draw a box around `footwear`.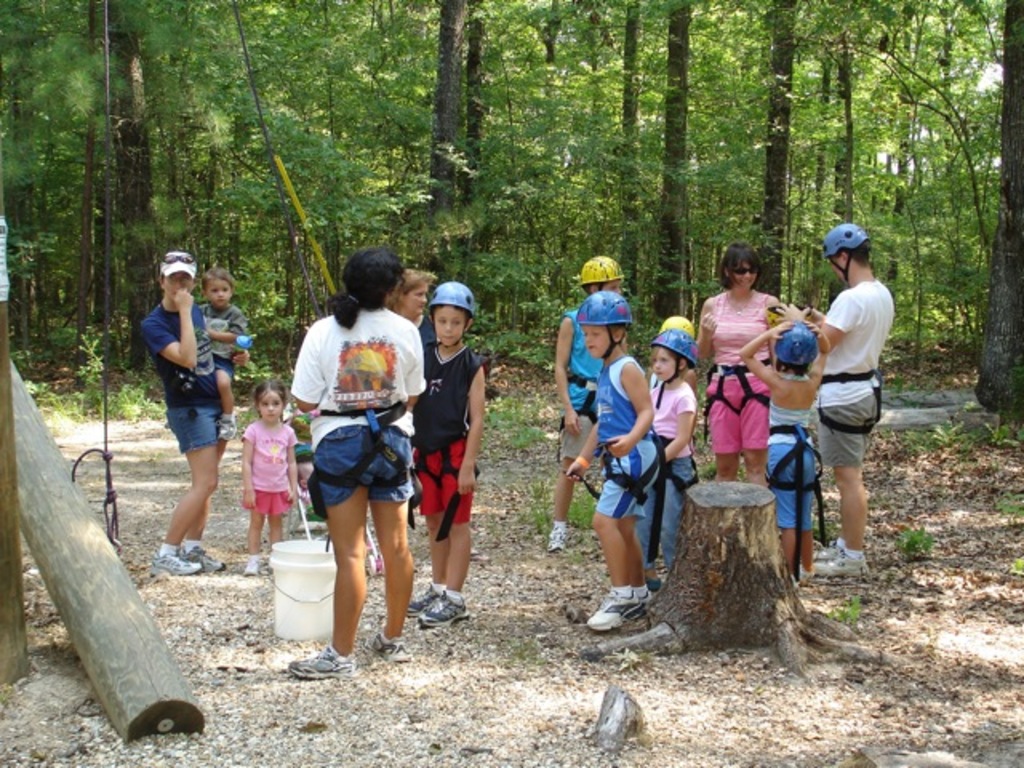
(422,586,475,624).
